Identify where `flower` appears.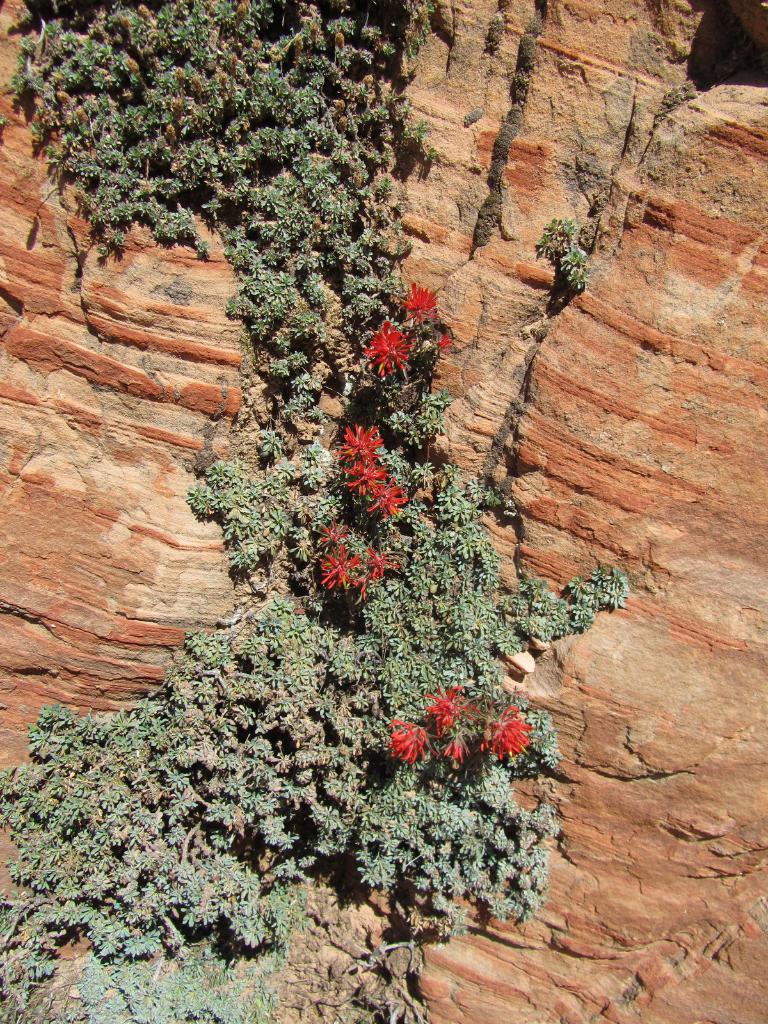
Appears at (321, 545, 351, 601).
